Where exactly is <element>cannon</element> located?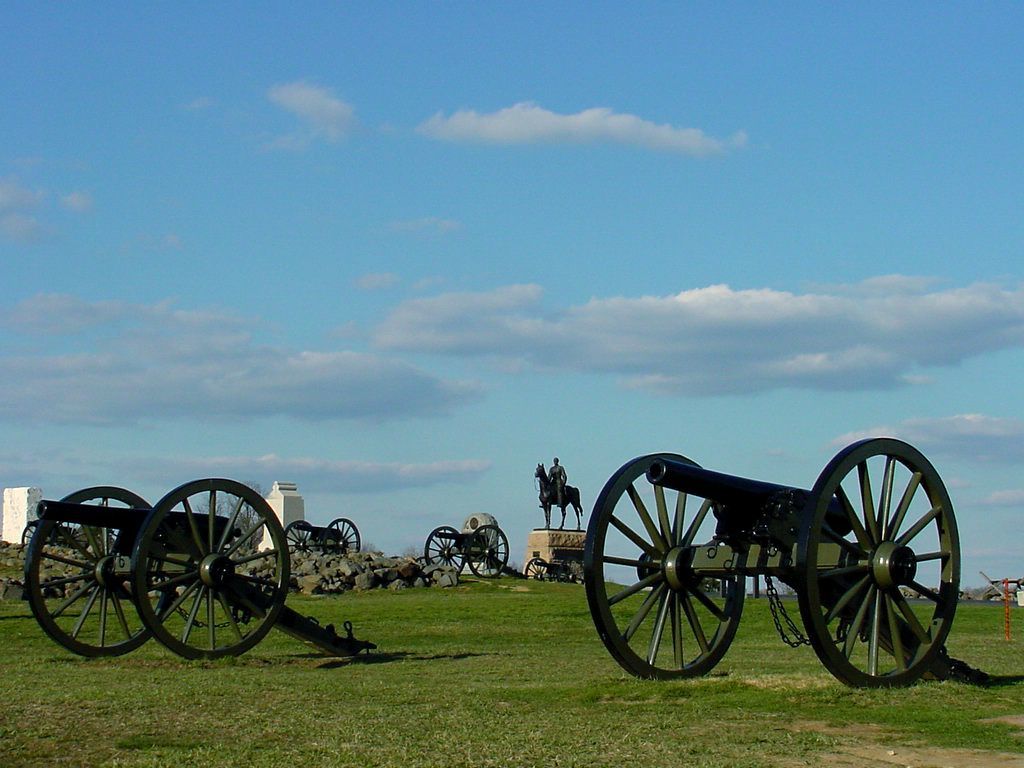
Its bounding box is [524, 550, 577, 583].
